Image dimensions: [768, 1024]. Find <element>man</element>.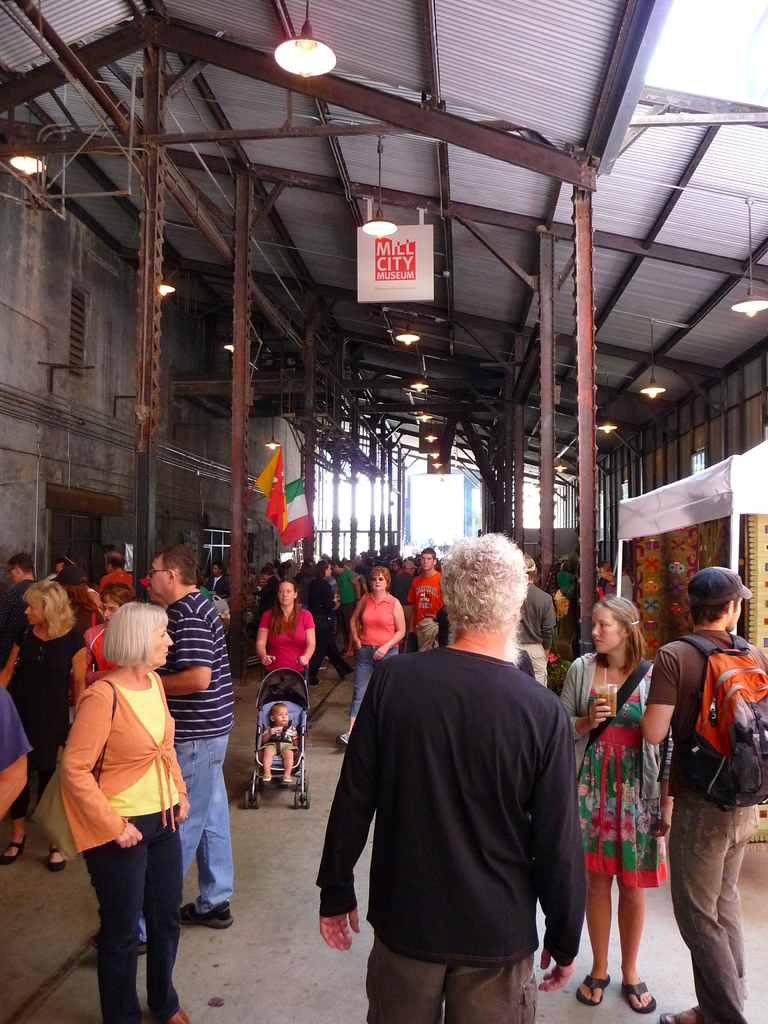
l=309, t=536, r=603, b=1023.
